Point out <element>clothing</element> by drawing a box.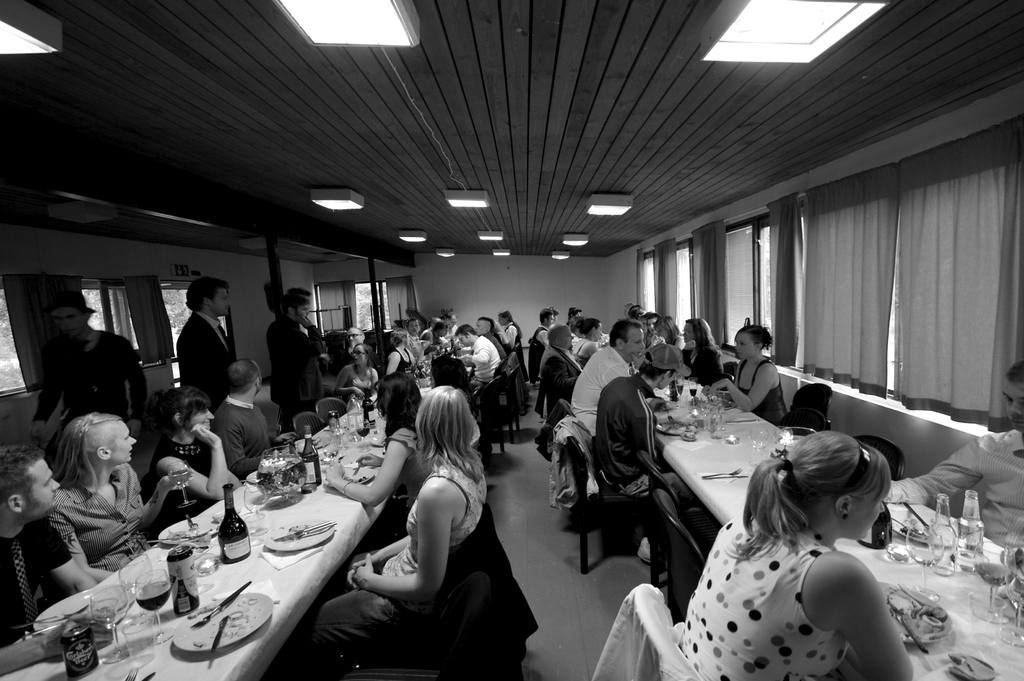
box=[502, 319, 531, 388].
